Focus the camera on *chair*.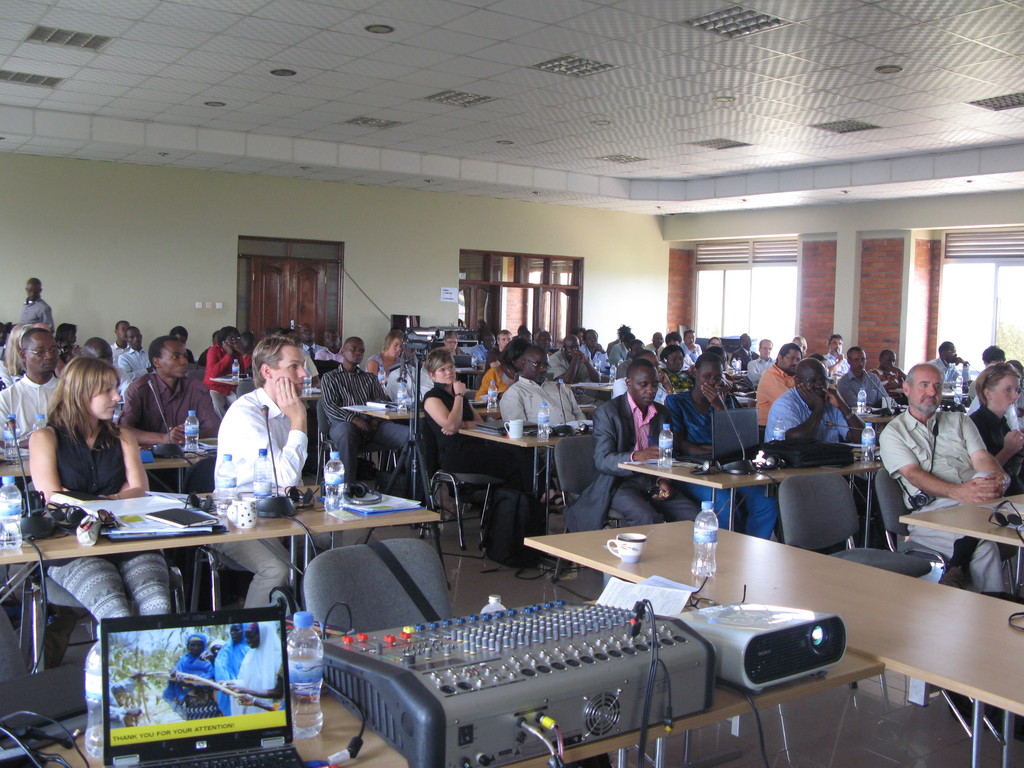
Focus region: <region>20, 479, 187, 668</region>.
